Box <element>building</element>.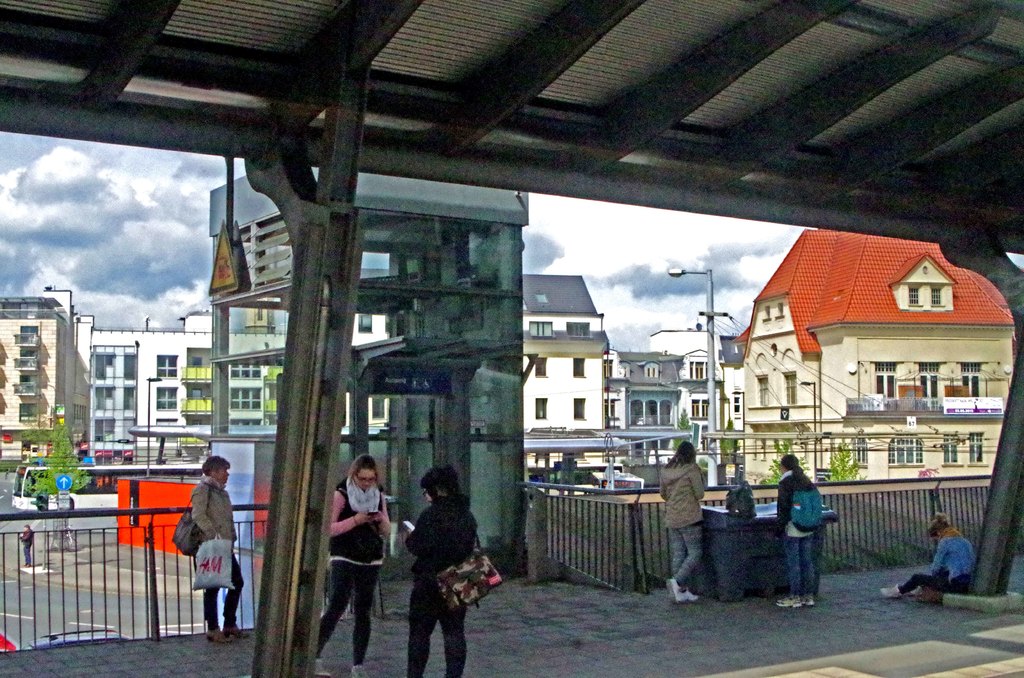
[353, 263, 602, 428].
